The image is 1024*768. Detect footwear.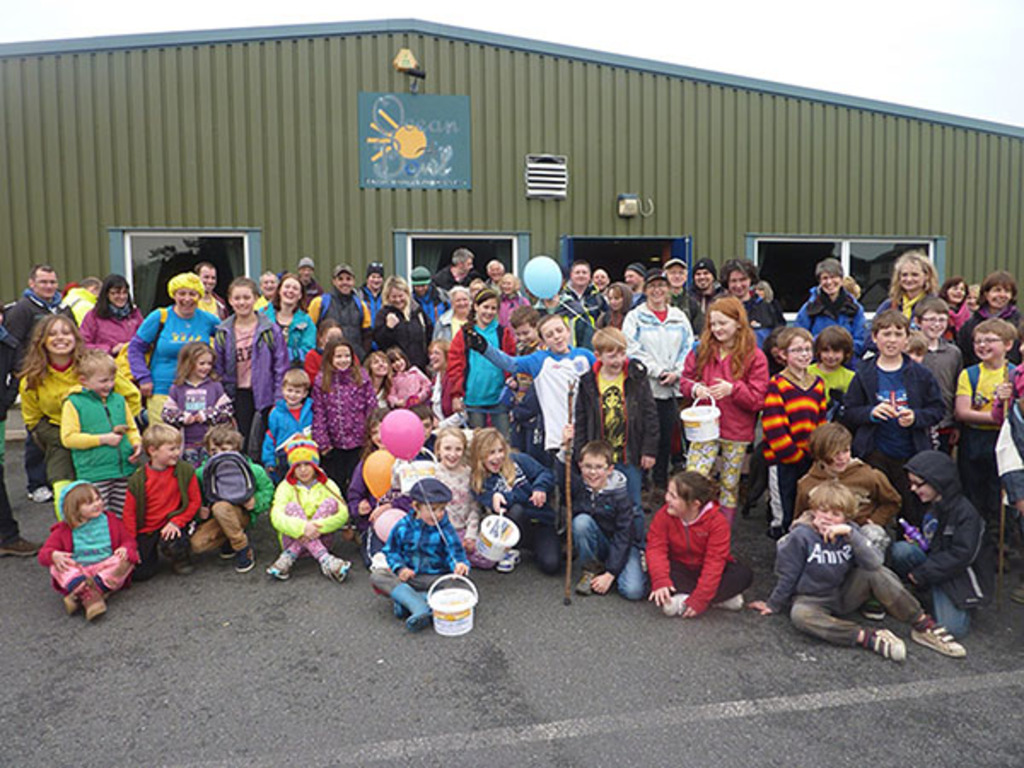
Detection: region(502, 544, 521, 575).
